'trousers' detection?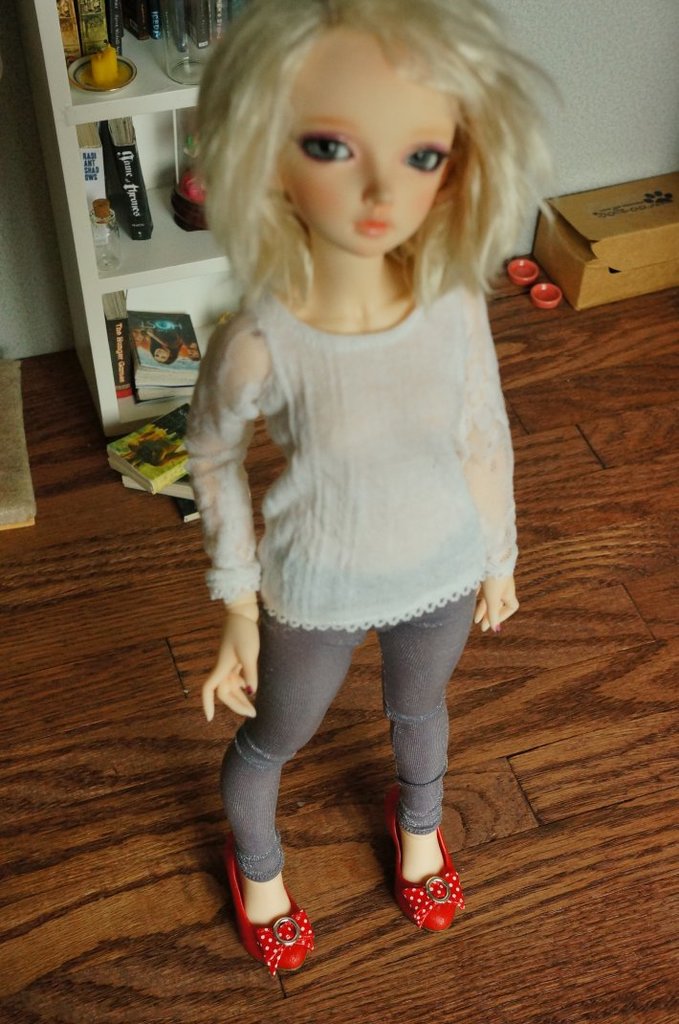
left=218, top=590, right=482, bottom=878
